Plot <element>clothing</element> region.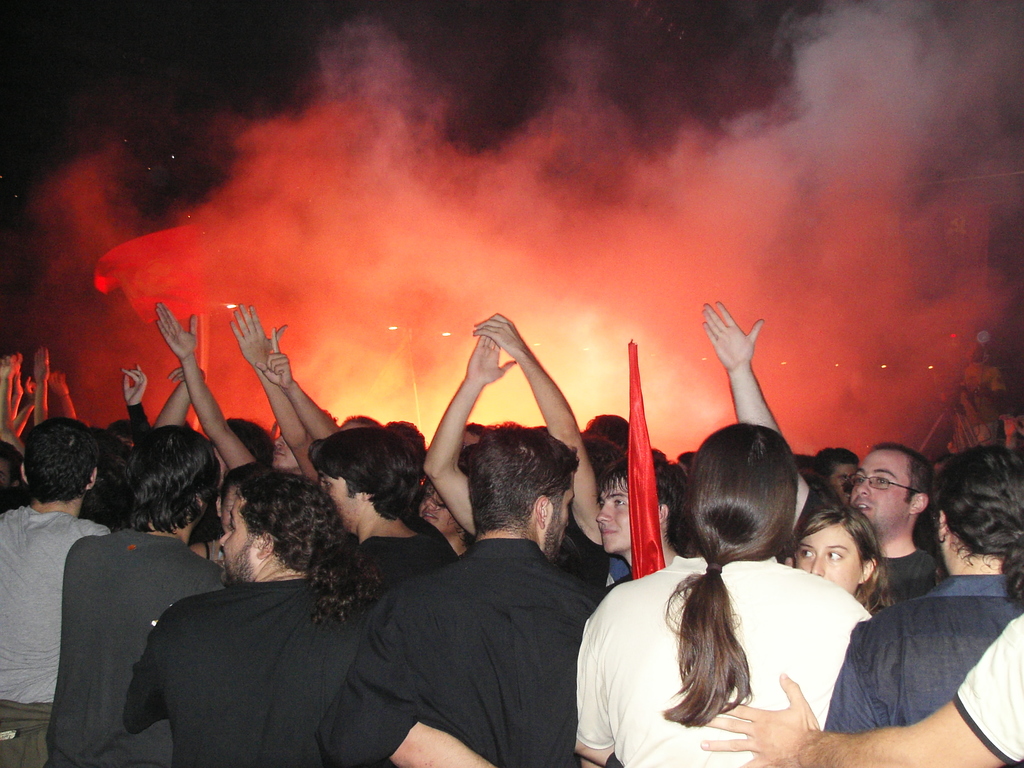
Plotted at box(577, 550, 876, 767).
